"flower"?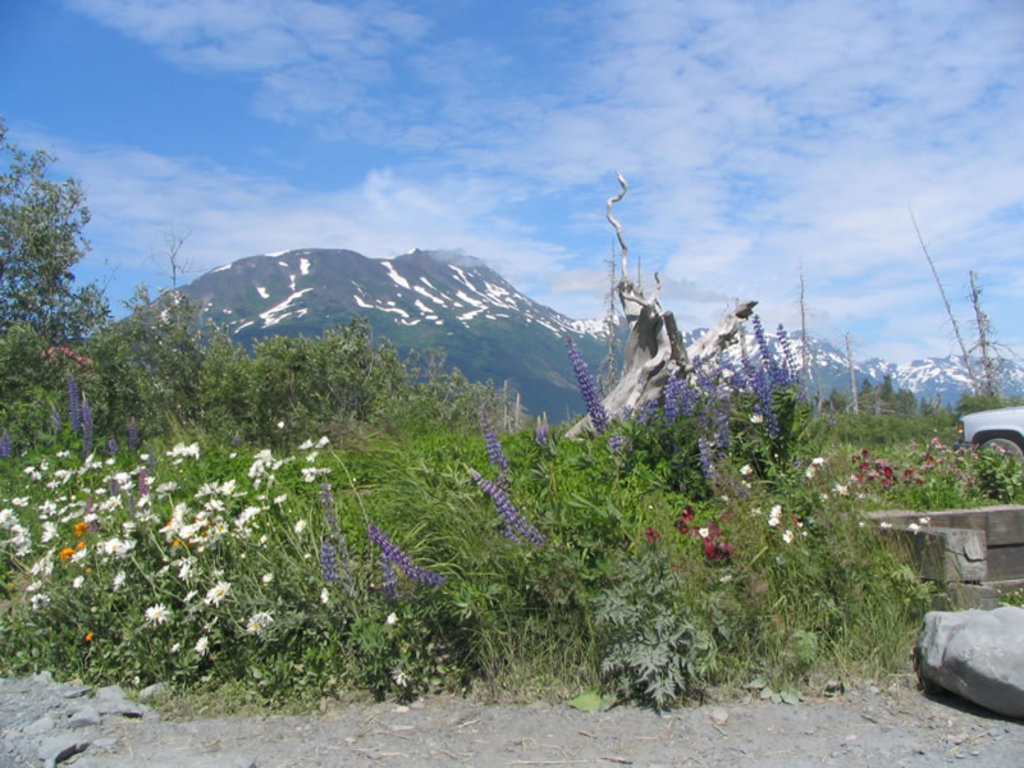
crop(764, 513, 782, 527)
